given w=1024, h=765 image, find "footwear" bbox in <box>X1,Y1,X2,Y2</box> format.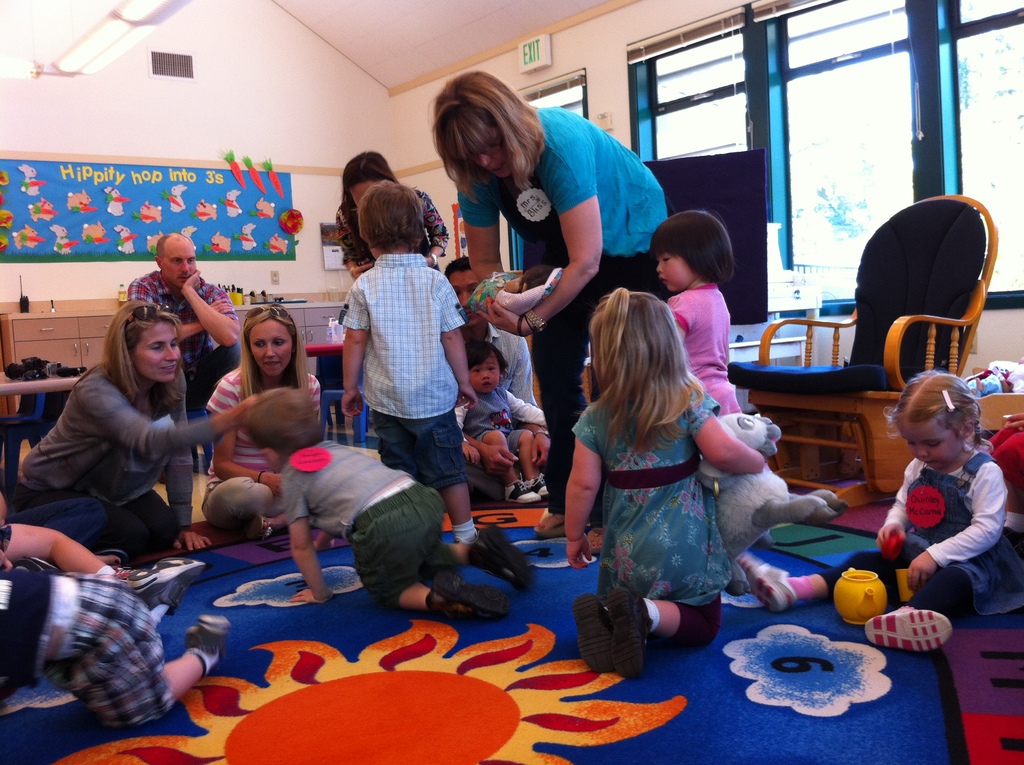
<box>569,591,610,675</box>.
